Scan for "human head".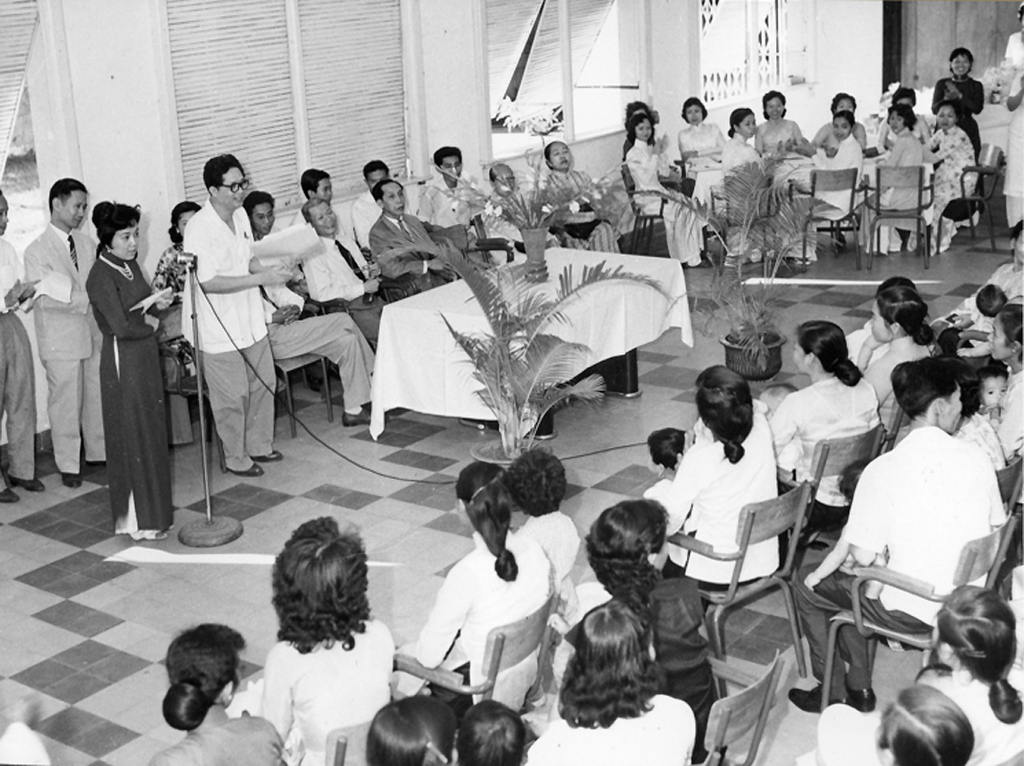
Scan result: <box>489,163,514,195</box>.
